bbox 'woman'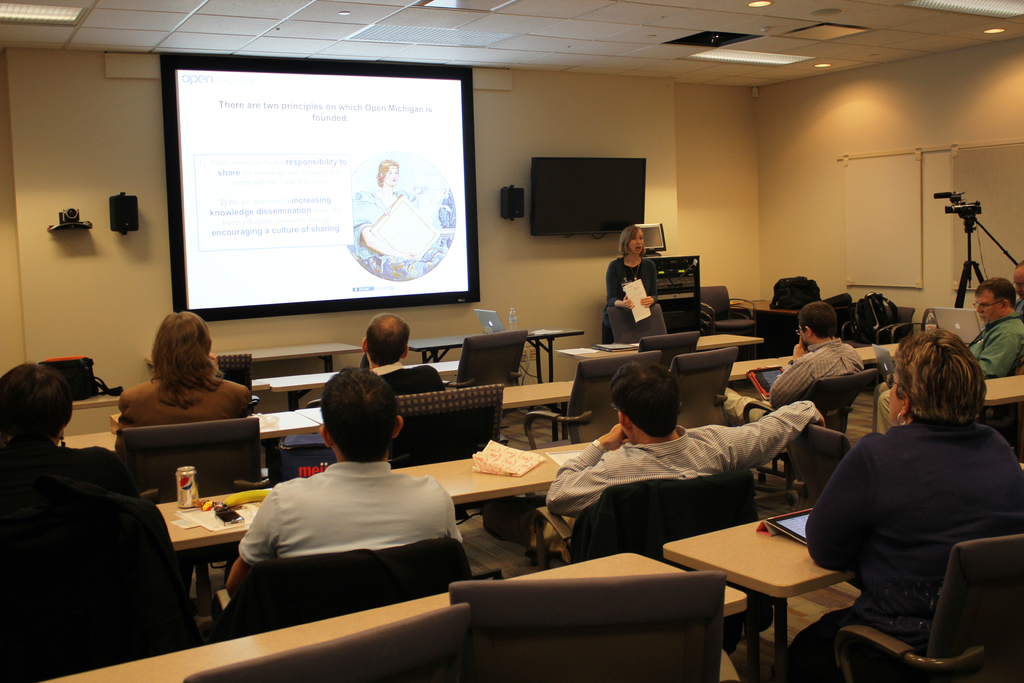
rect(118, 311, 253, 461)
